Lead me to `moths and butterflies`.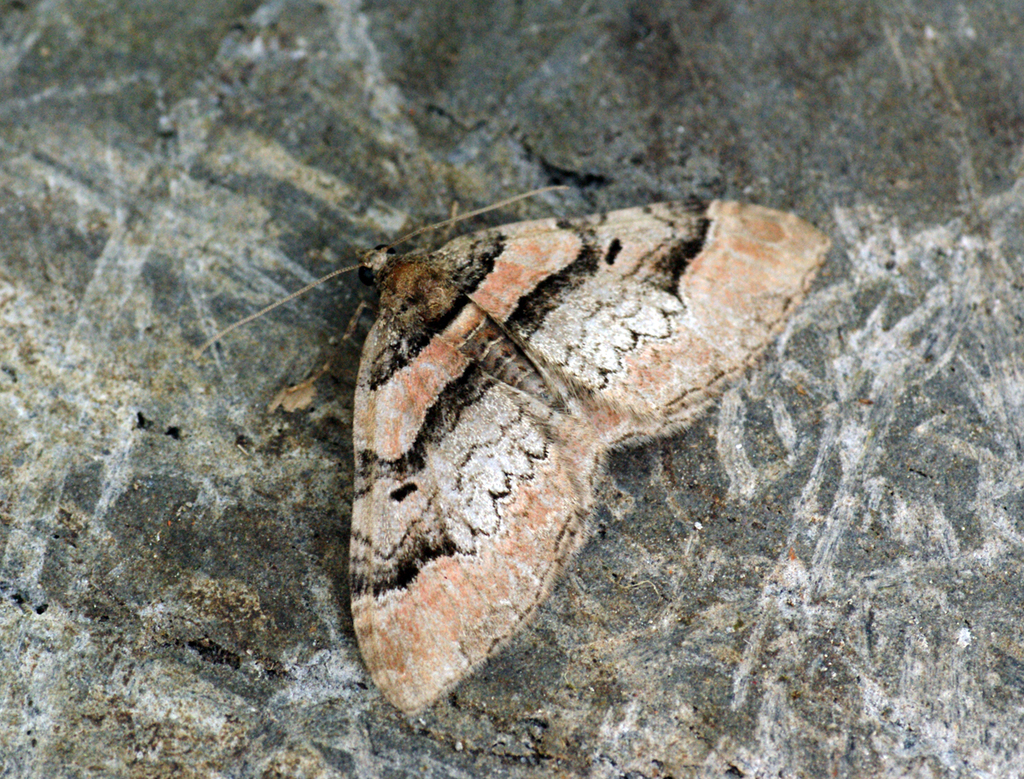
Lead to <box>188,178,825,720</box>.
